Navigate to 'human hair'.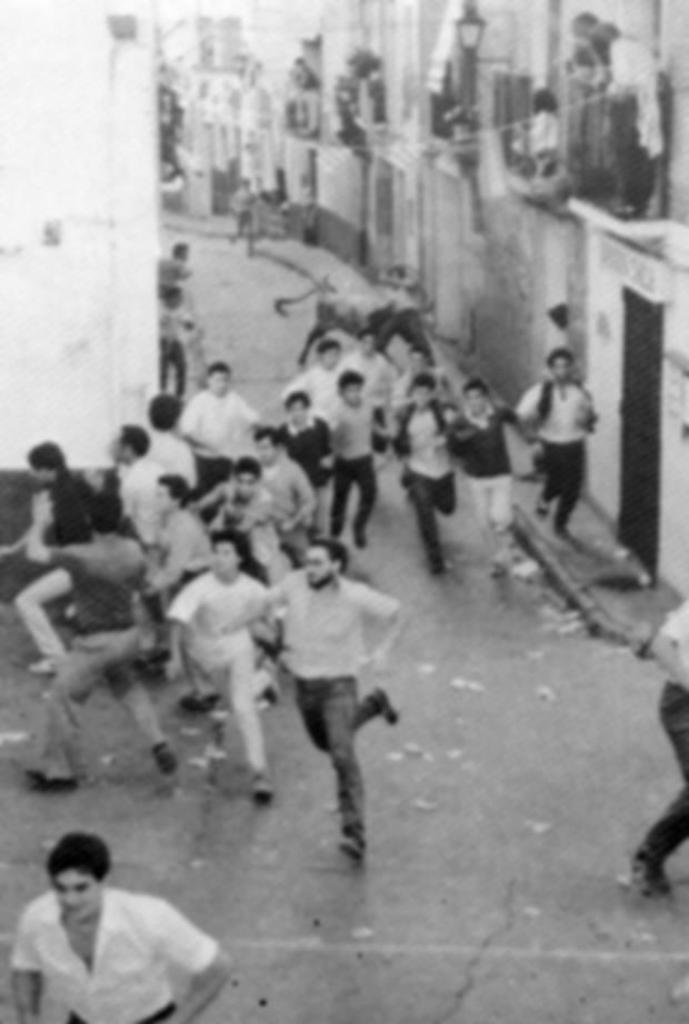
Navigation target: bbox=(27, 438, 62, 473).
